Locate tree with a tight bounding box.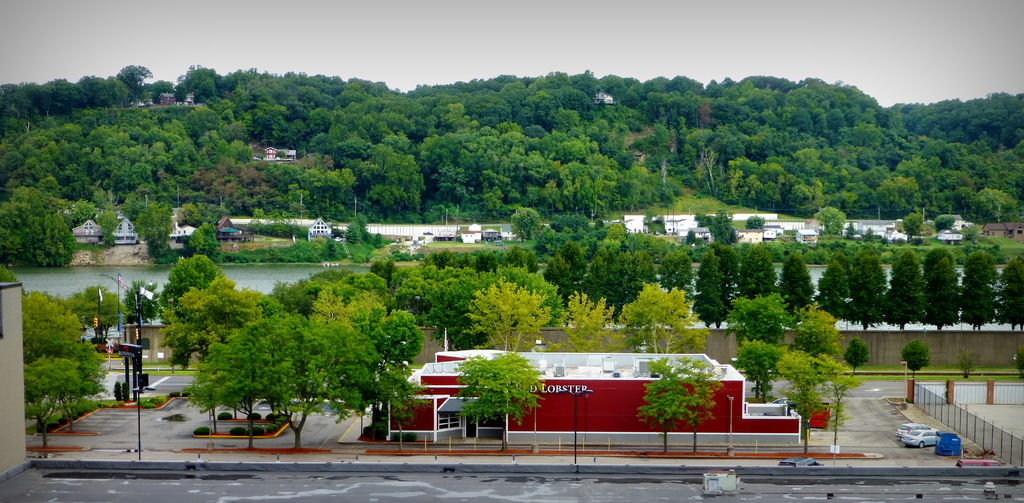
(962,86,1005,138).
